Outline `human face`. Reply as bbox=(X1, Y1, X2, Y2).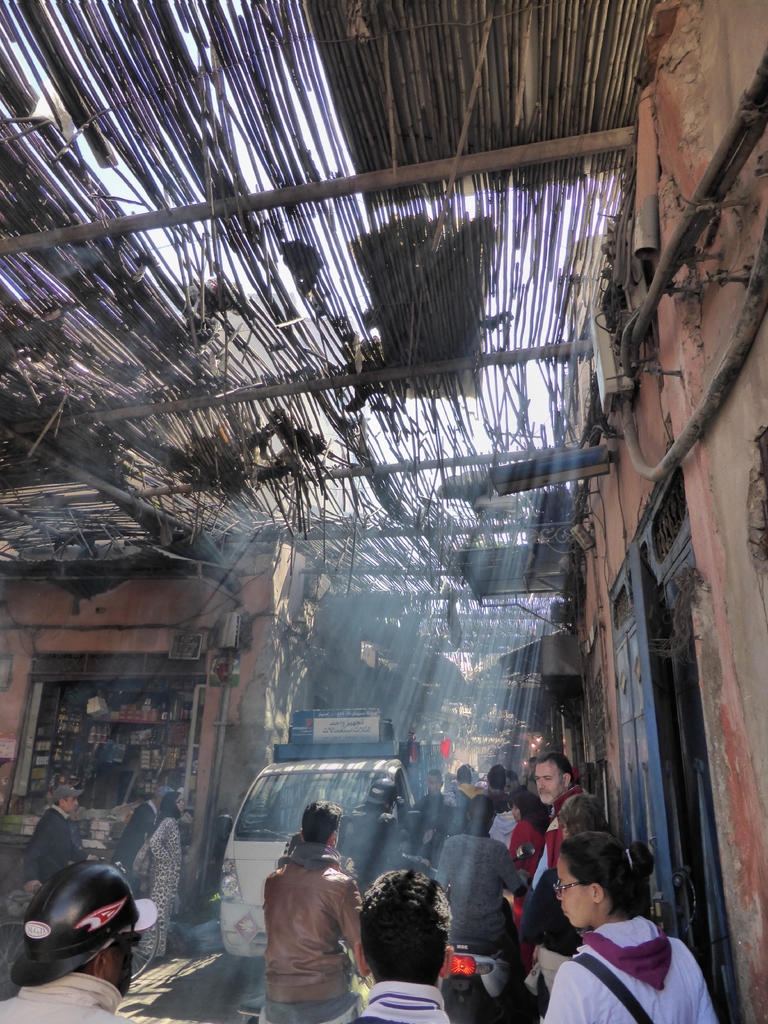
bbox=(175, 794, 184, 811).
